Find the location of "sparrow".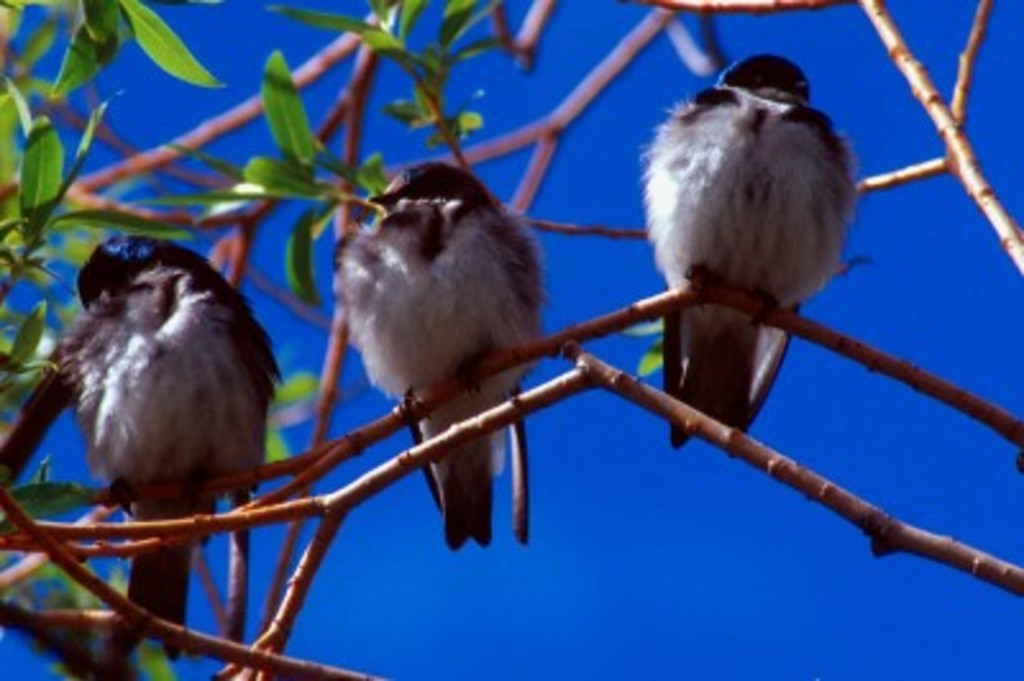
Location: [left=82, top=238, right=284, bottom=668].
